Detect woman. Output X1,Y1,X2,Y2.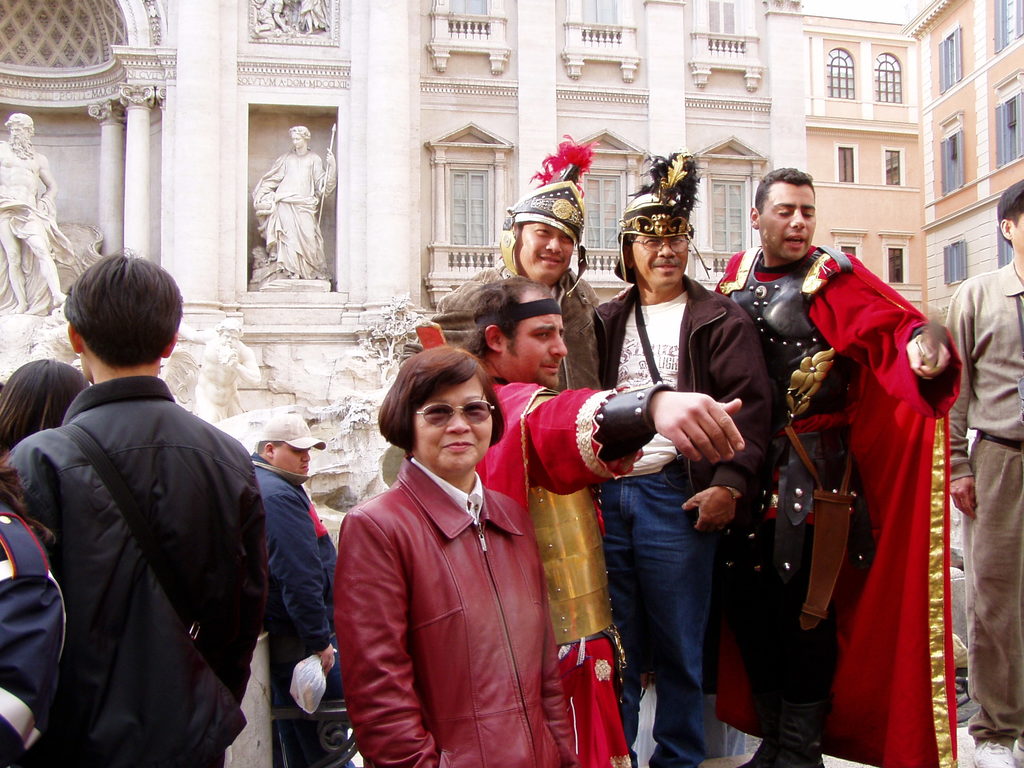
315,337,549,767.
